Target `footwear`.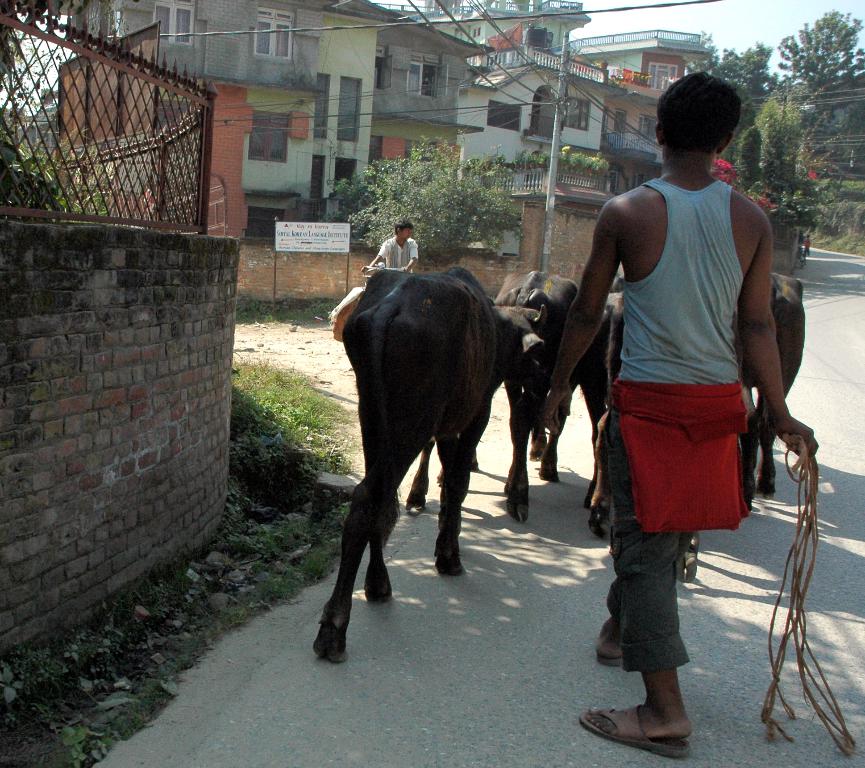
Target region: BBox(591, 609, 627, 663).
